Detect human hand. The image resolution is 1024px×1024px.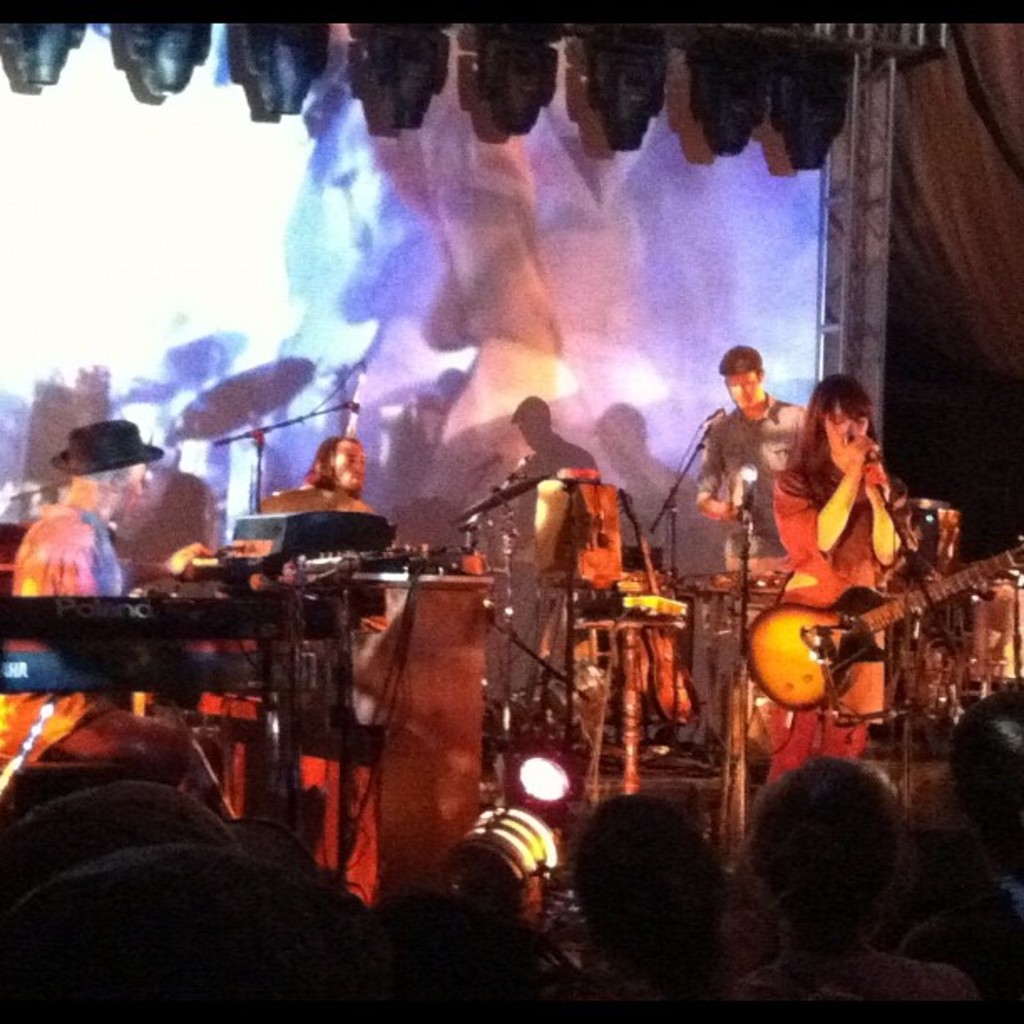
left=842, top=435, right=878, bottom=463.
